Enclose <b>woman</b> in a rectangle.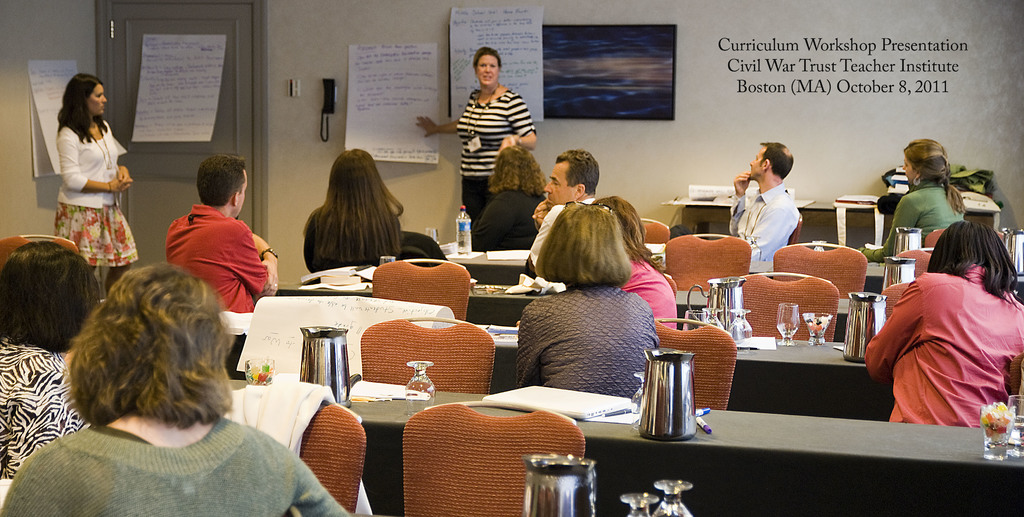
[1, 262, 352, 515].
